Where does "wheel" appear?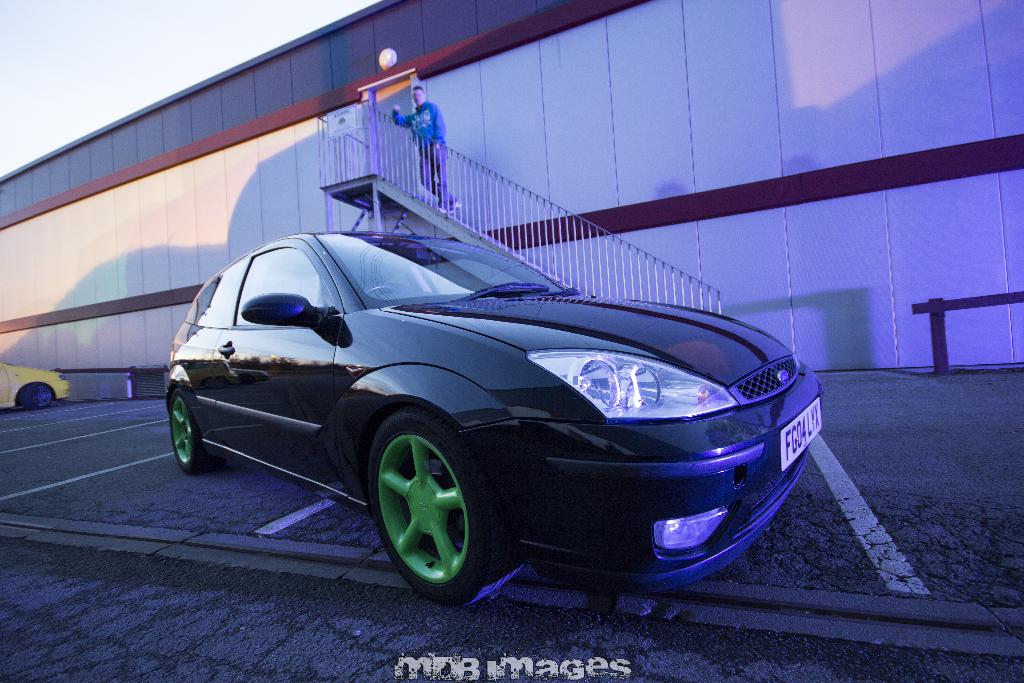
Appears at {"x1": 163, "y1": 377, "x2": 211, "y2": 475}.
